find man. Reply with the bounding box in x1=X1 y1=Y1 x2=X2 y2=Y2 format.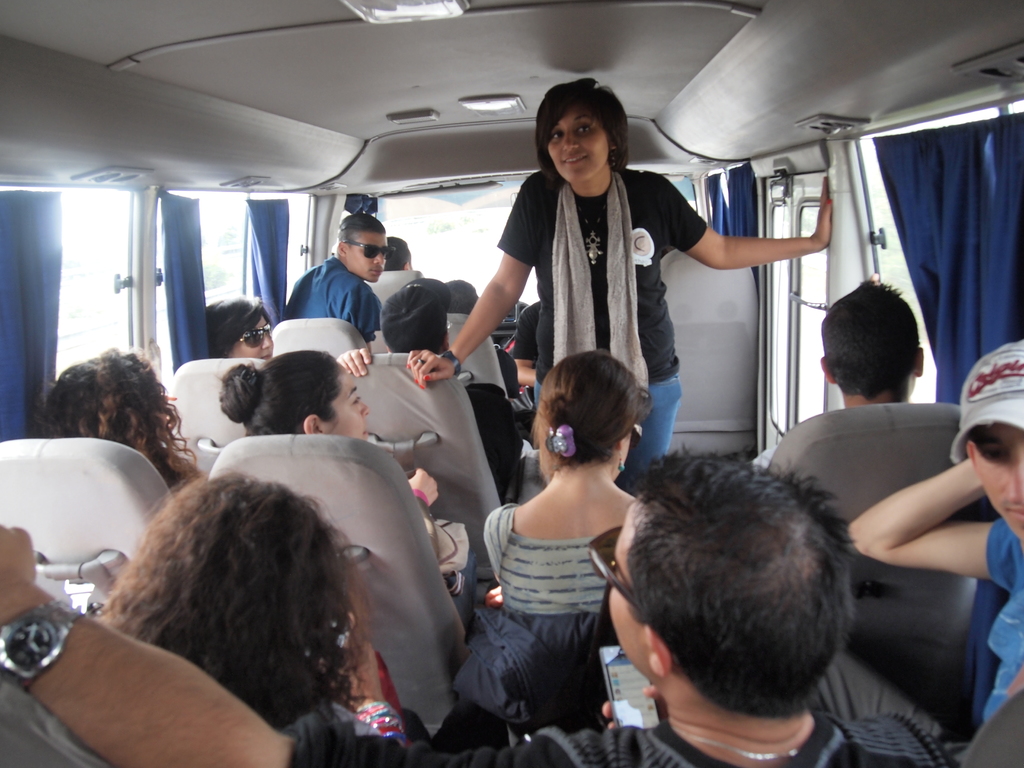
x1=812 y1=338 x2=1023 y2=755.
